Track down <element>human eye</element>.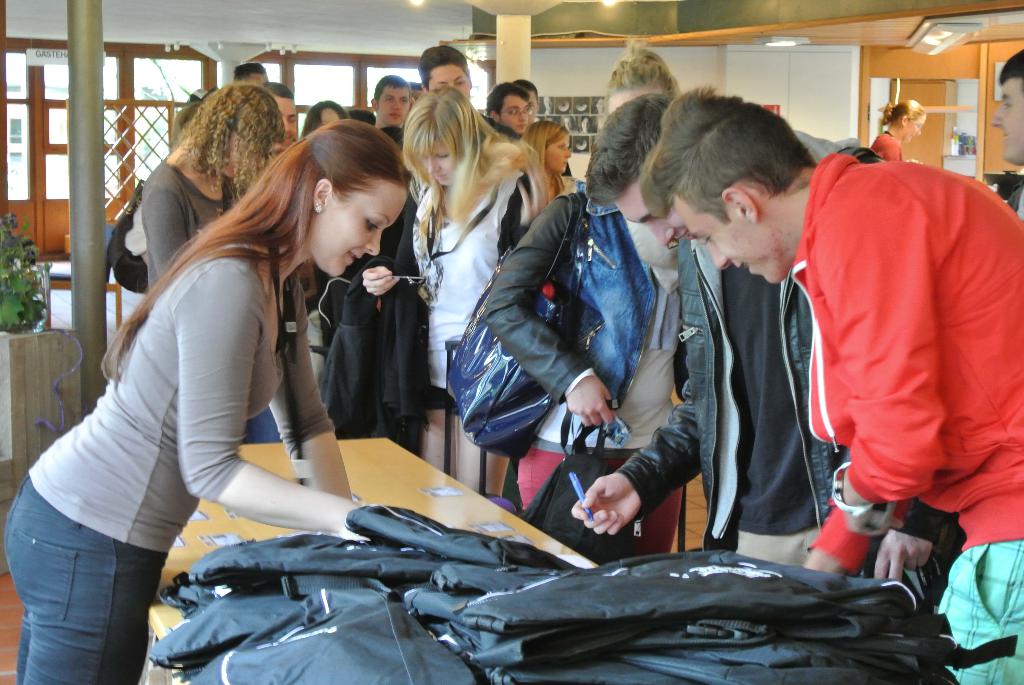
Tracked to select_region(508, 109, 517, 115).
